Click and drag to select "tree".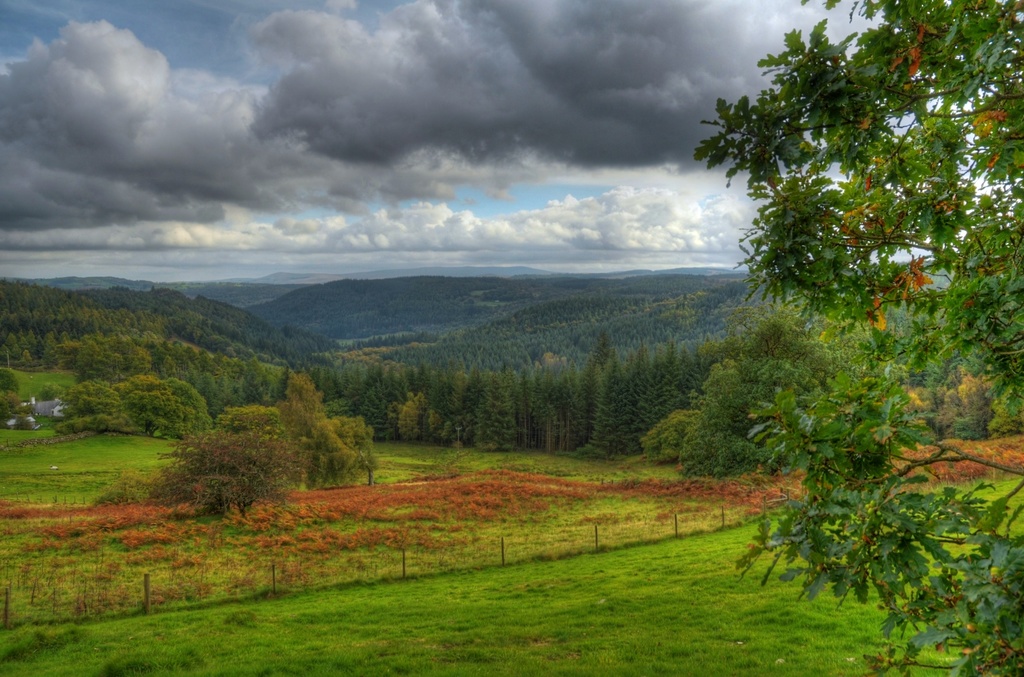
Selection: Rect(106, 375, 189, 436).
